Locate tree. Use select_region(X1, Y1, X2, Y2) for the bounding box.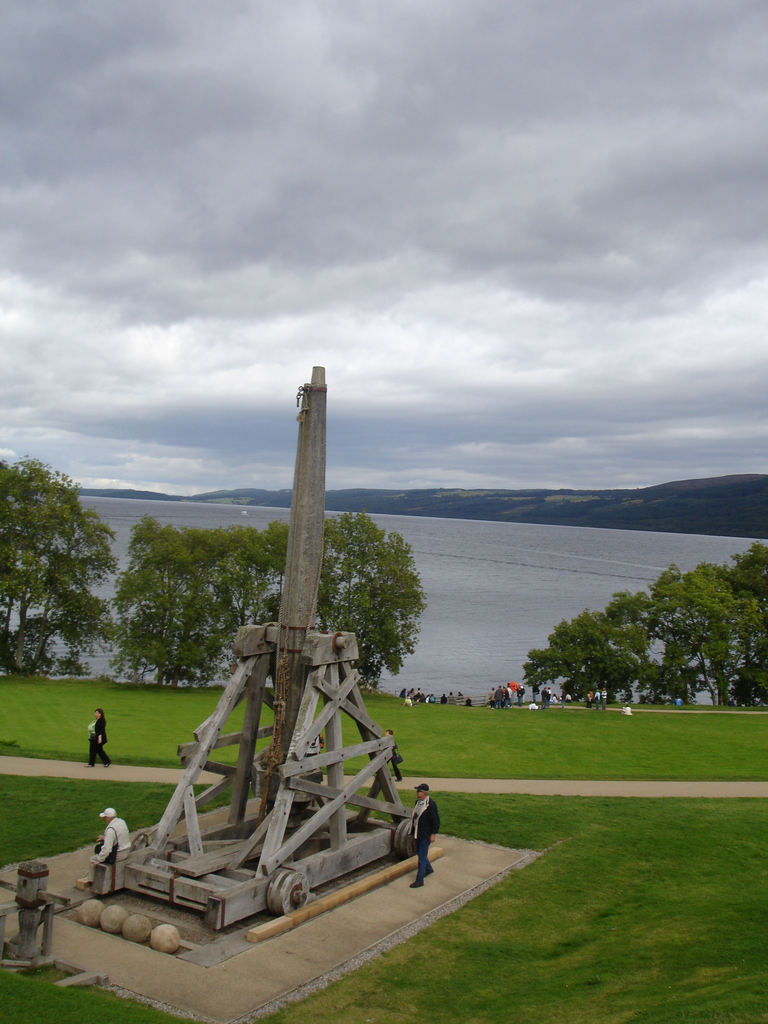
select_region(0, 465, 131, 682).
